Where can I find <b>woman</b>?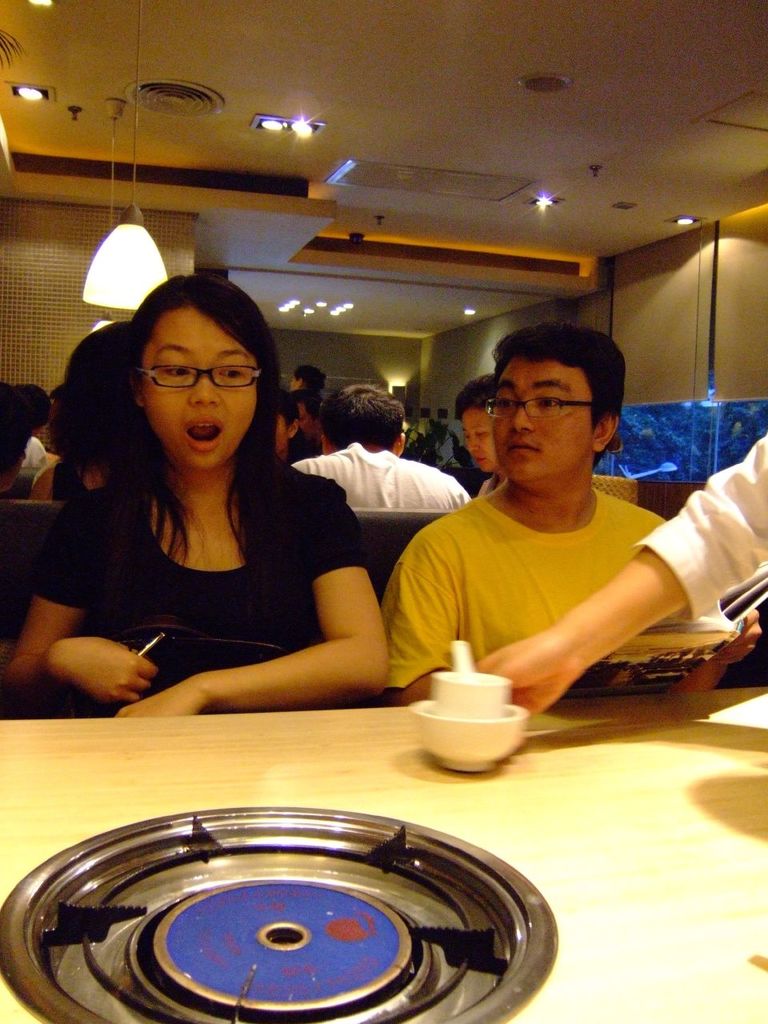
You can find it at [25,262,406,729].
